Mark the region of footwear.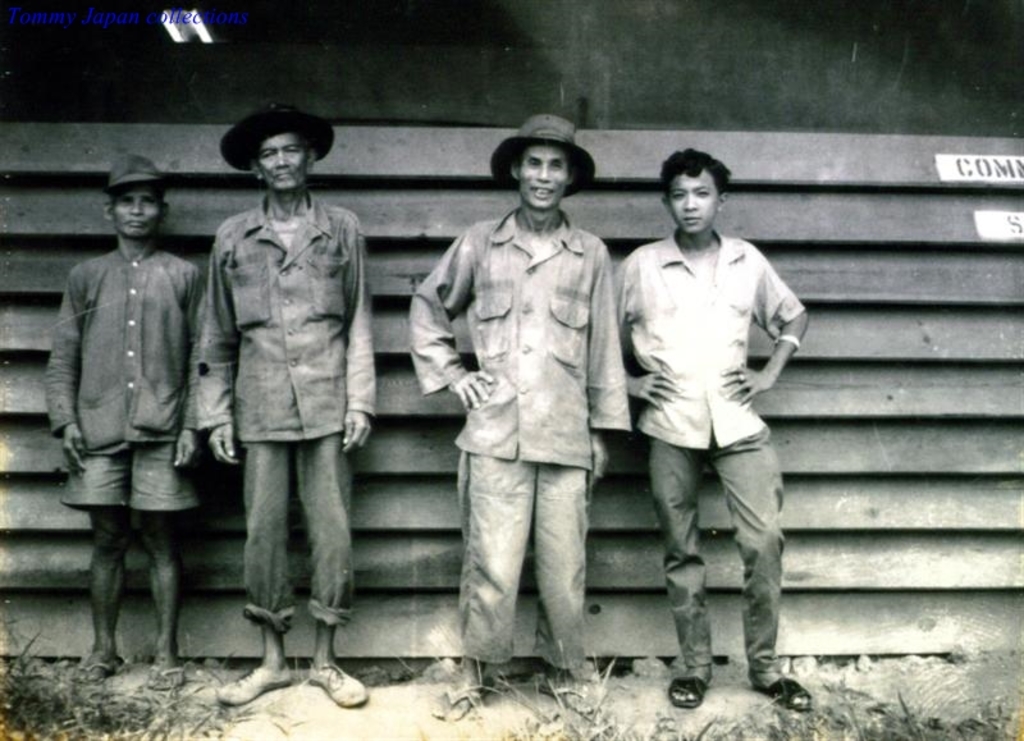
Region: [434, 674, 484, 724].
